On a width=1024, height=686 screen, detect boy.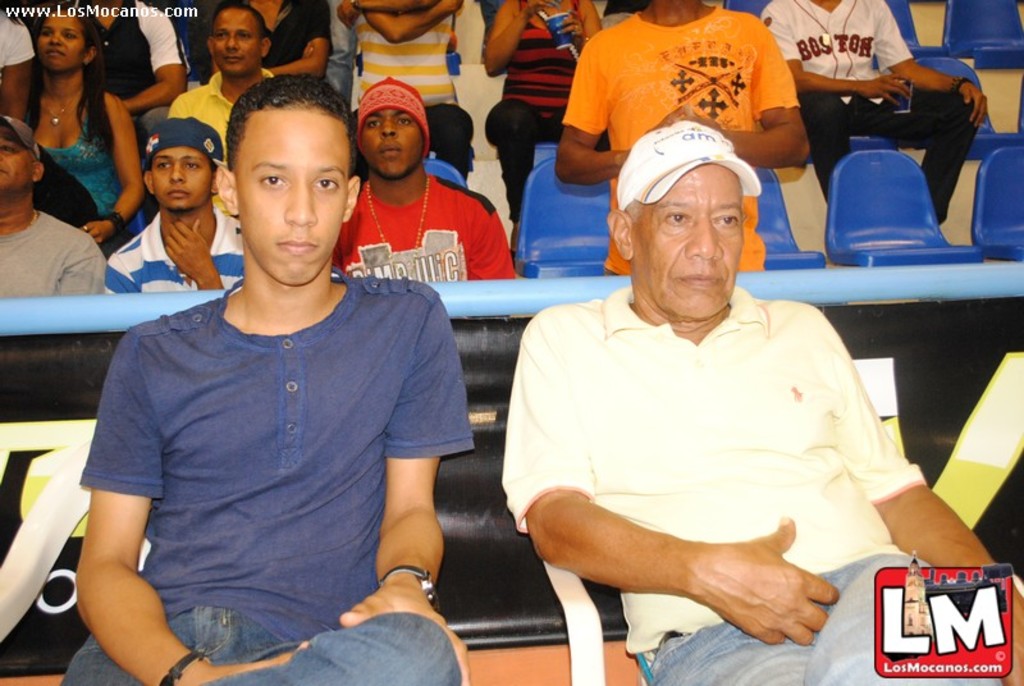
(x1=63, y1=74, x2=499, y2=662).
